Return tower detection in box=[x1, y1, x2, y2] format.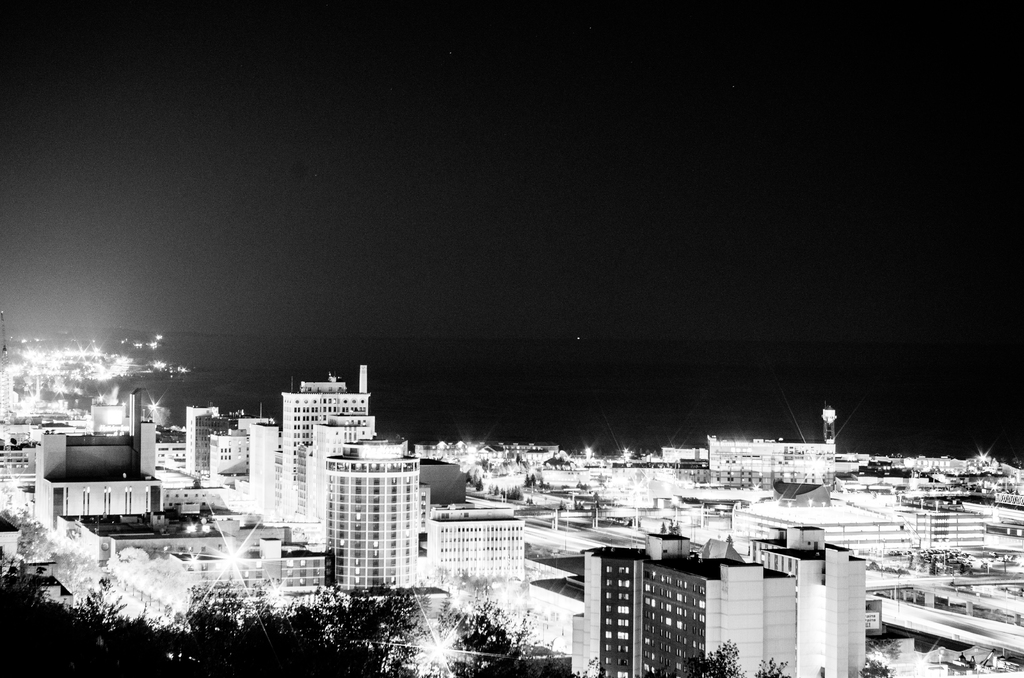
box=[278, 353, 380, 515].
